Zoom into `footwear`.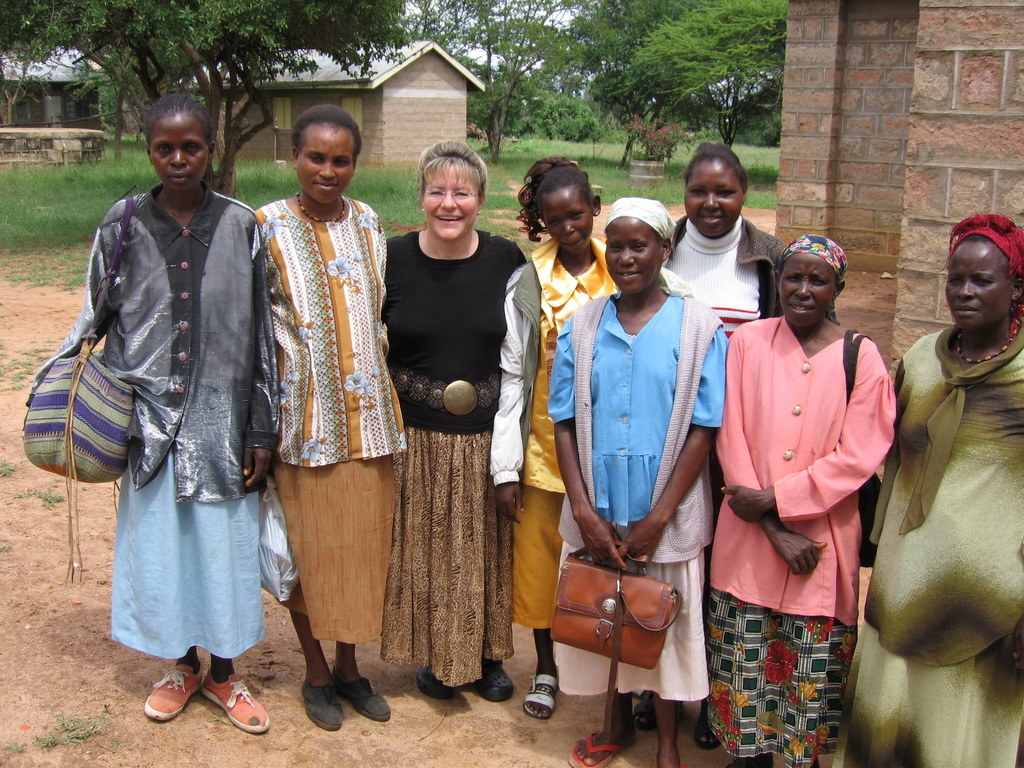
Zoom target: [474, 664, 513, 701].
